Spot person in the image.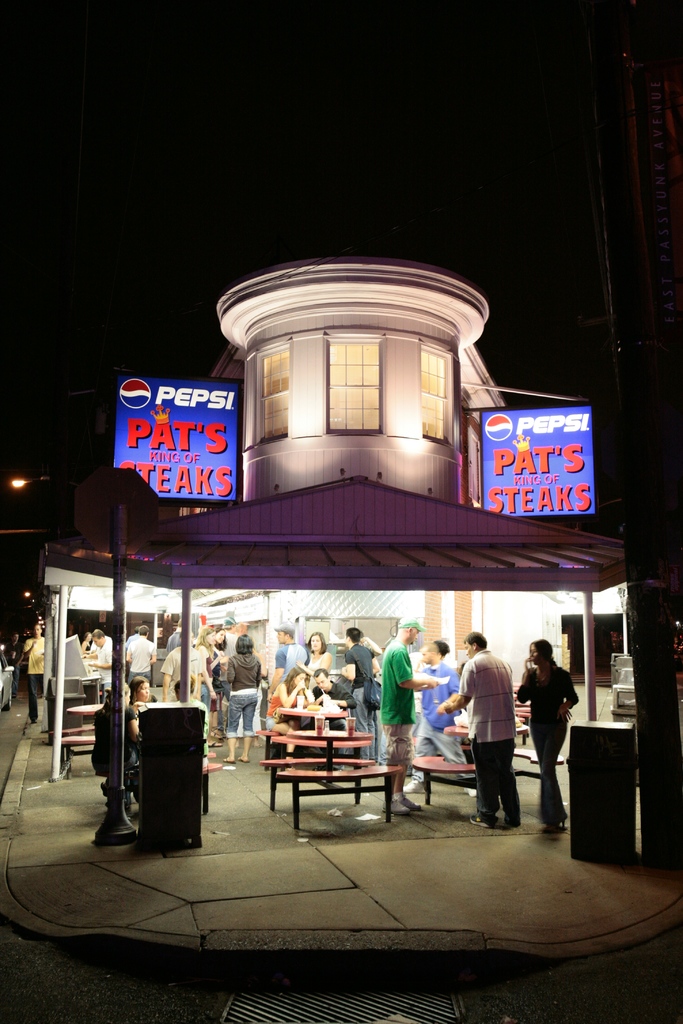
person found at left=518, top=639, right=581, bottom=826.
